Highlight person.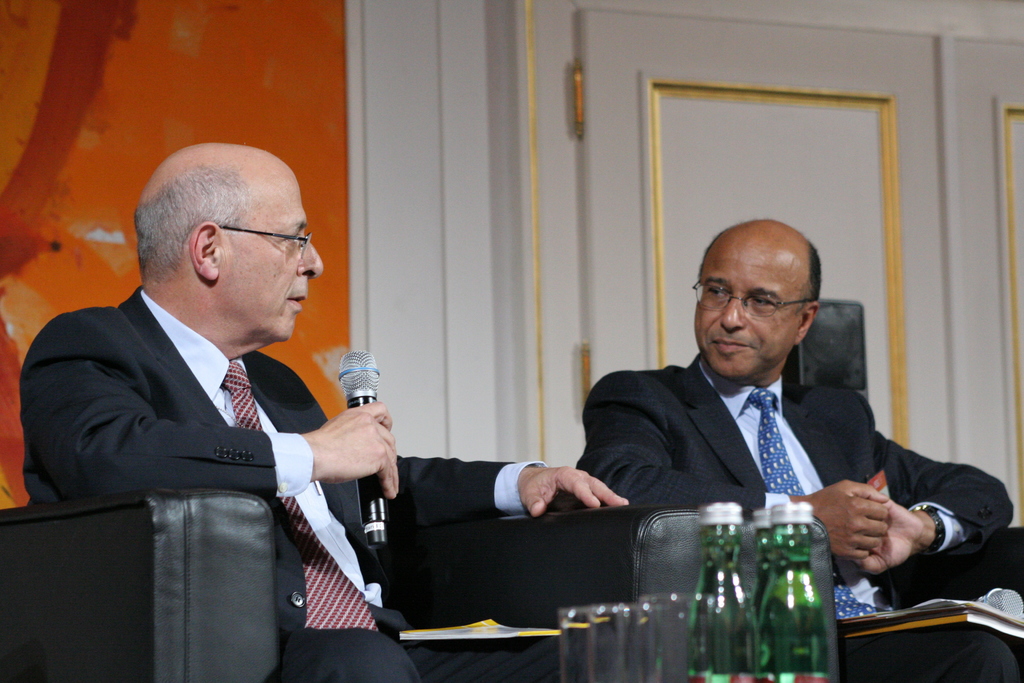
Highlighted region: (left=19, top=144, right=633, bottom=682).
